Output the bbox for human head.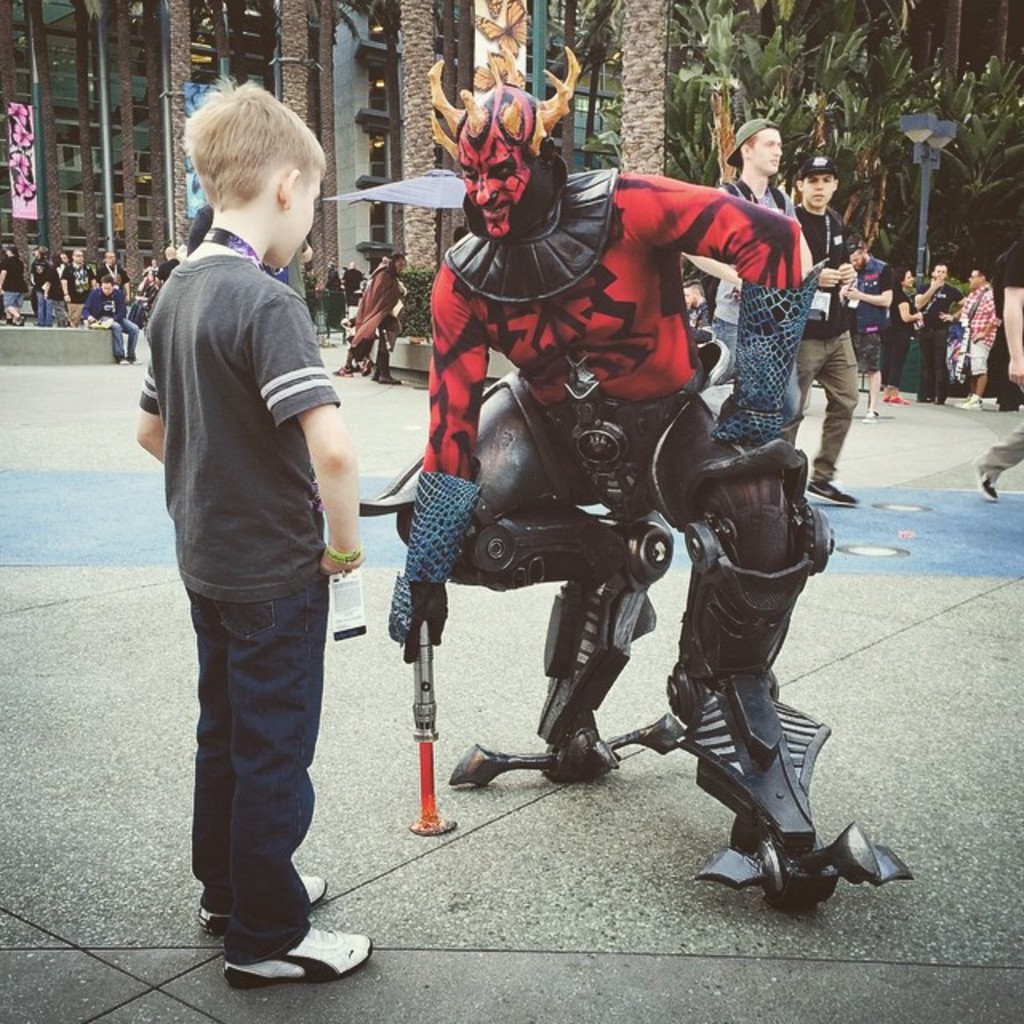
[left=730, top=118, right=776, bottom=174].
